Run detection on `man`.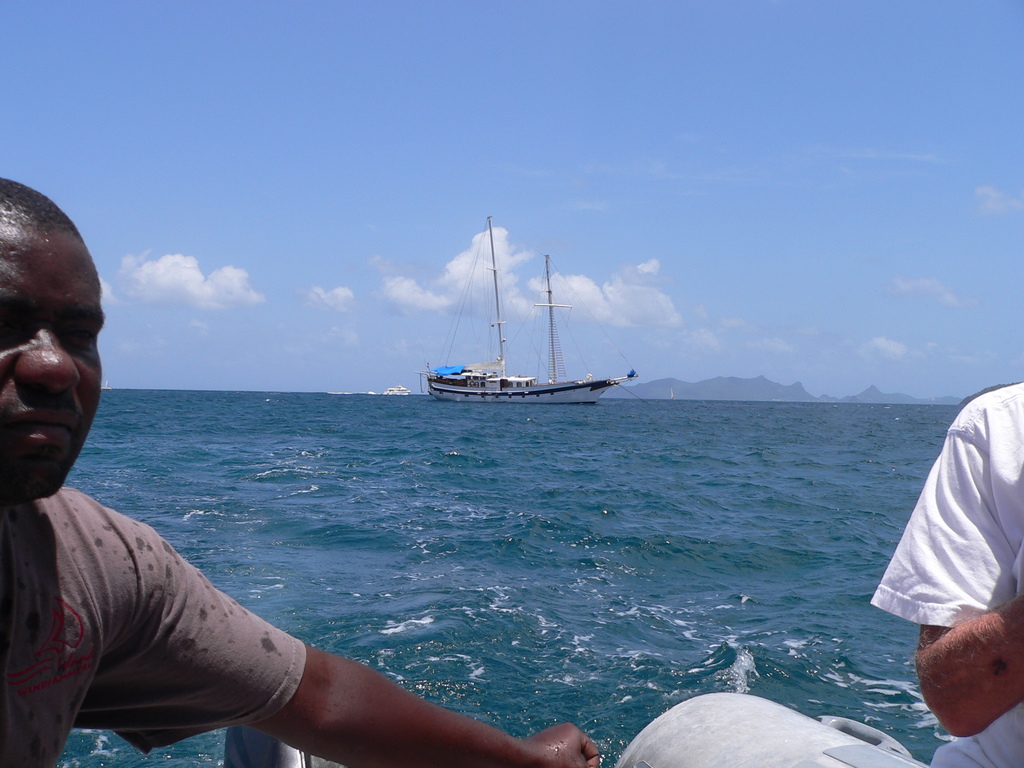
Result: Rect(863, 379, 1023, 767).
